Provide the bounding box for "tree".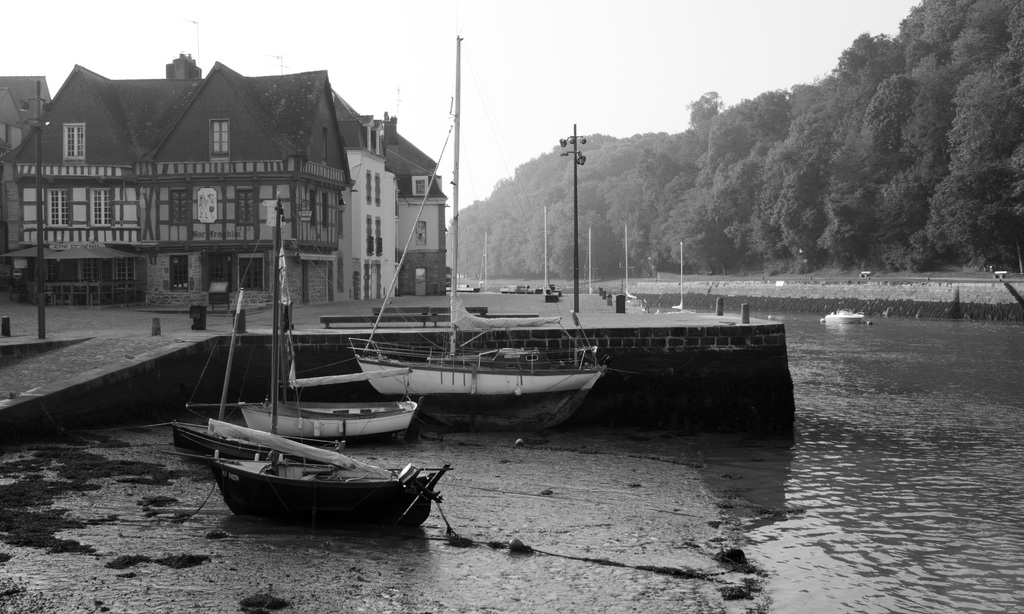
[x1=829, y1=0, x2=929, y2=284].
